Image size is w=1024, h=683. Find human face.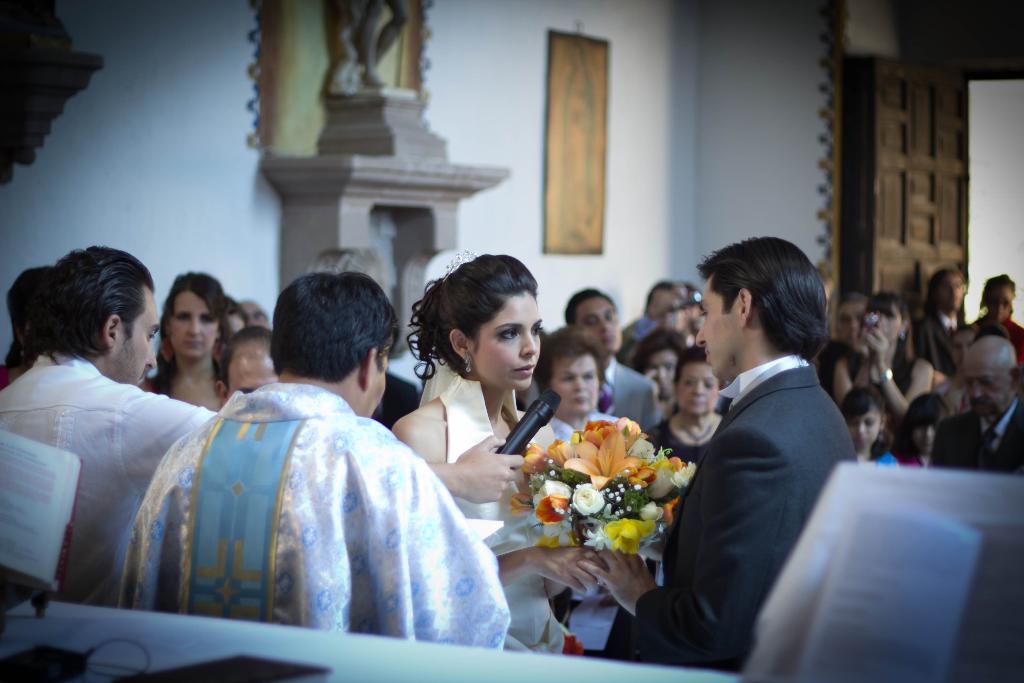
rect(477, 292, 543, 391).
